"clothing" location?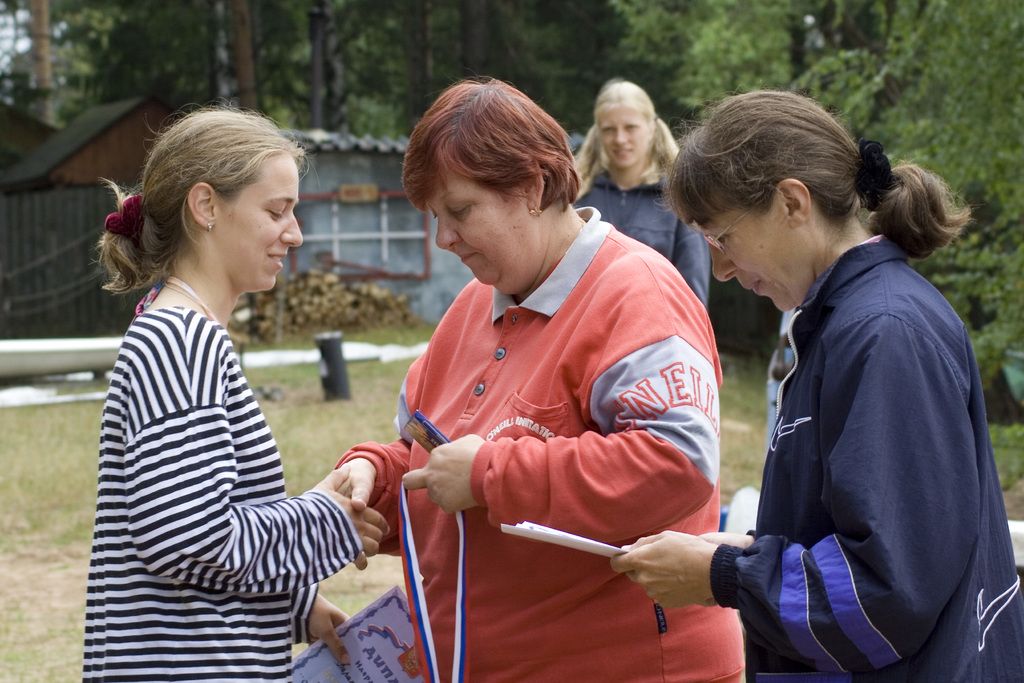
<region>82, 305, 365, 682</region>
